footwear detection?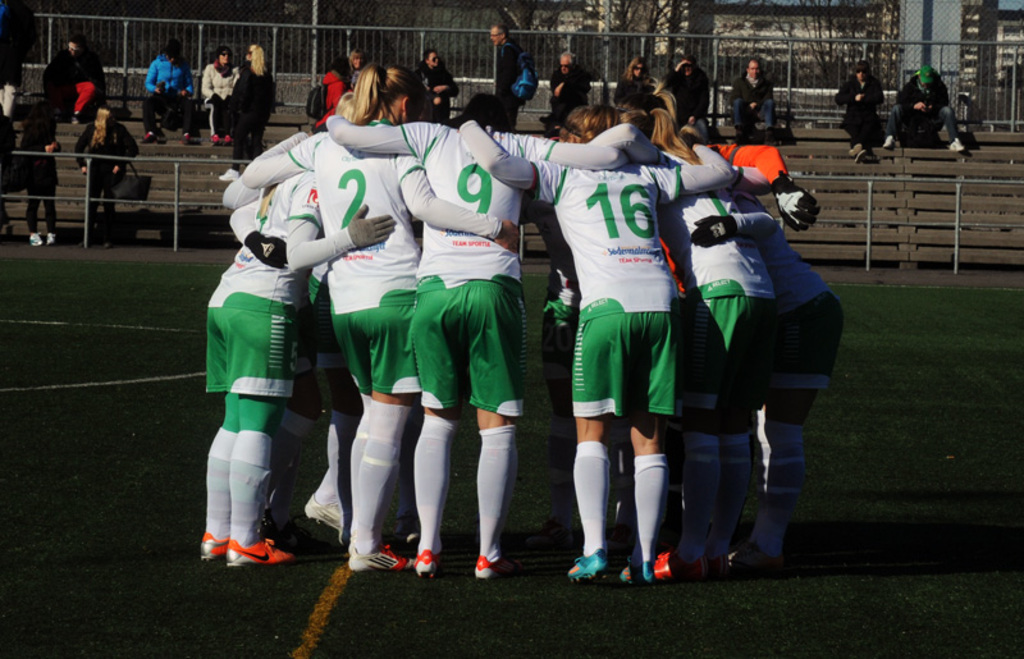
BBox(852, 150, 865, 163)
